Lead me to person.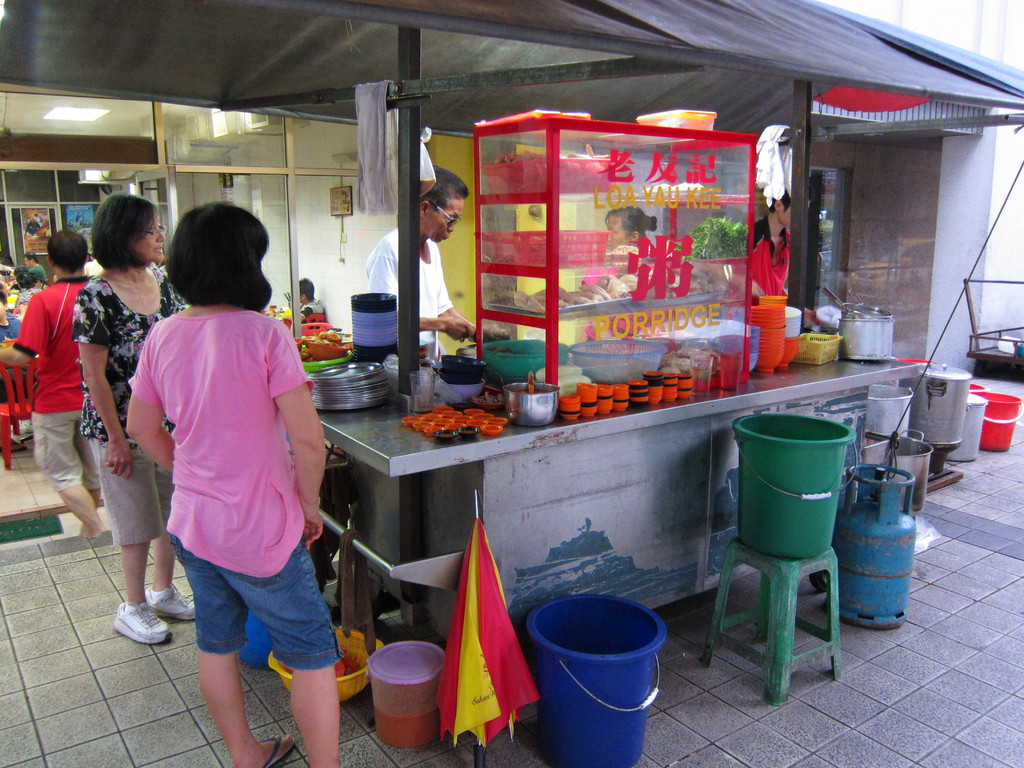
Lead to 0:232:106:540.
